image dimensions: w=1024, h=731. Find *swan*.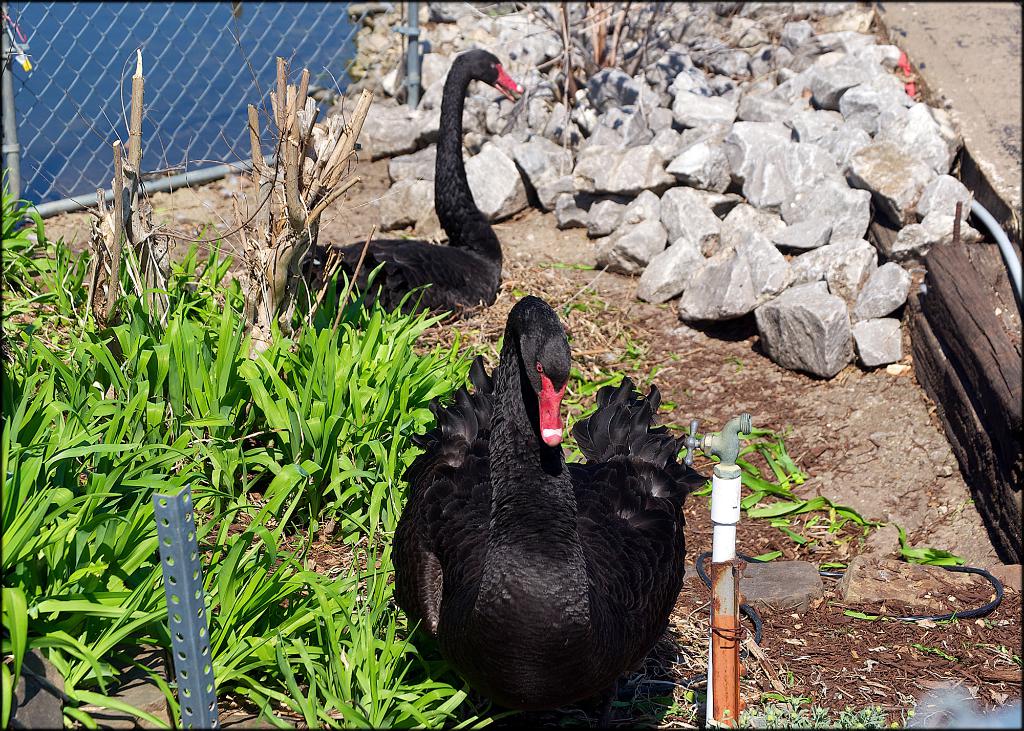
387, 296, 713, 726.
